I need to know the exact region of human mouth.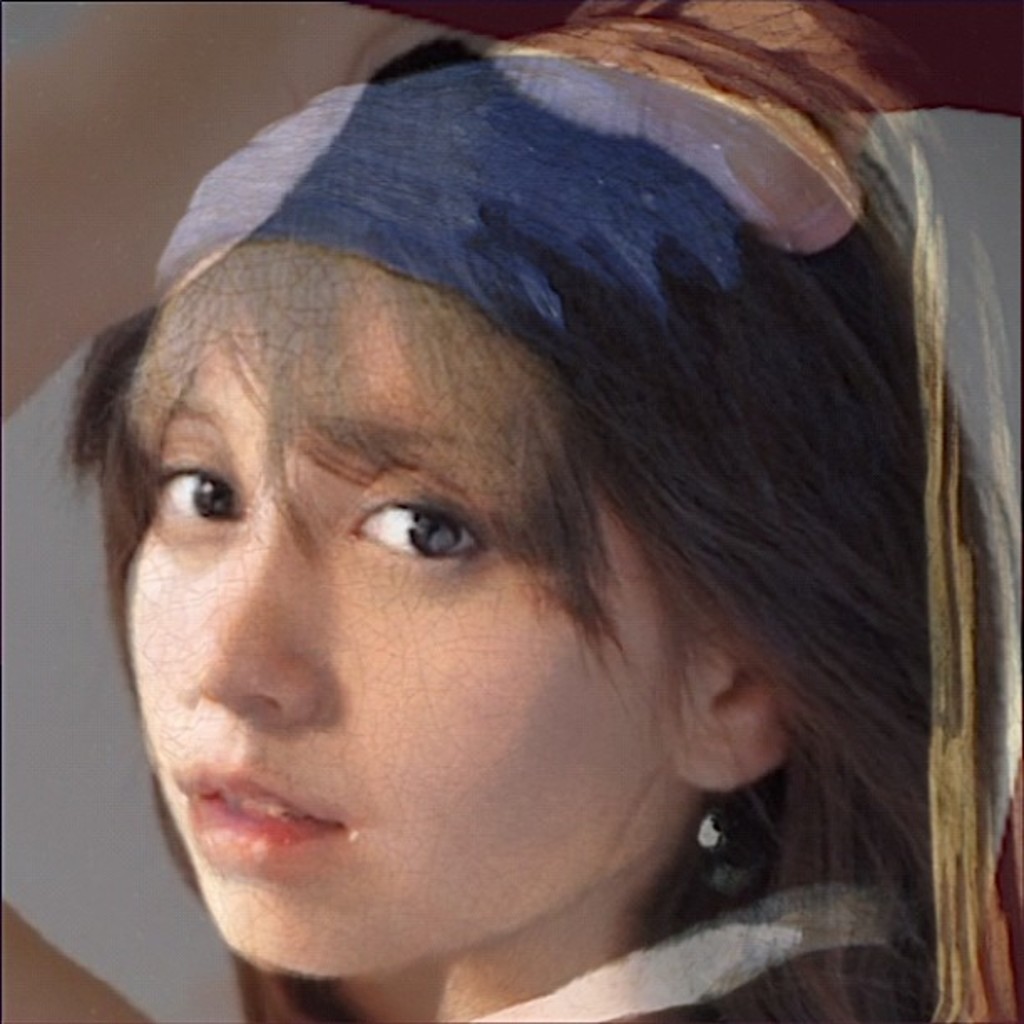
Region: (left=181, top=773, right=360, bottom=900).
